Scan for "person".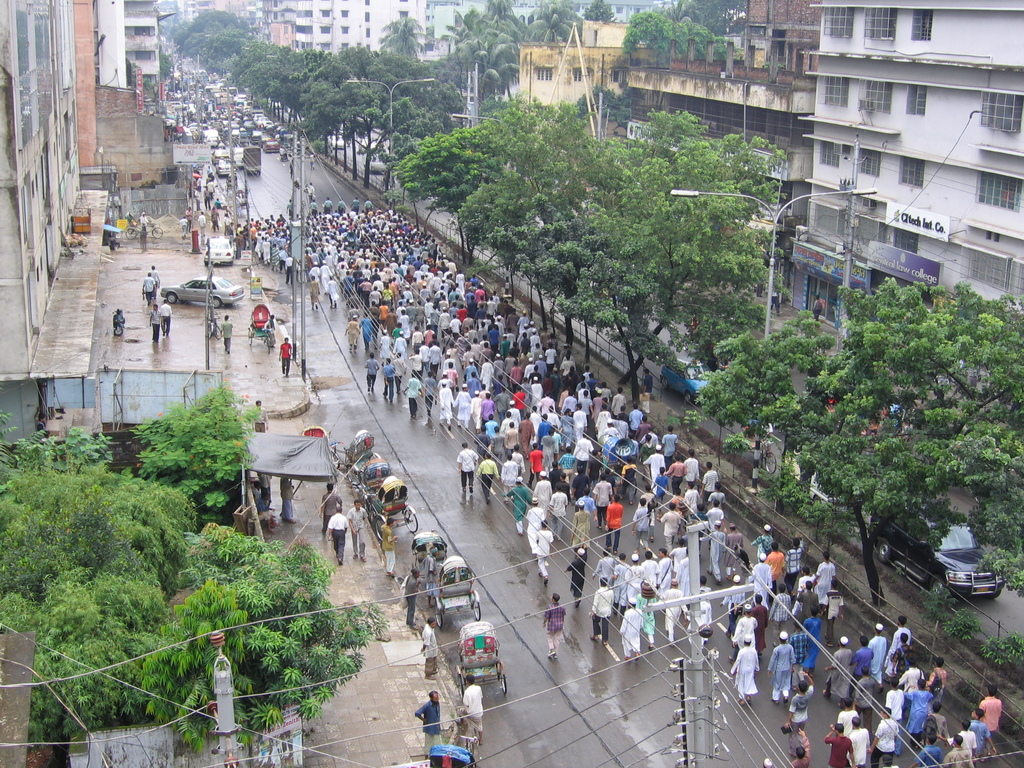
Scan result: (416,692,444,767).
